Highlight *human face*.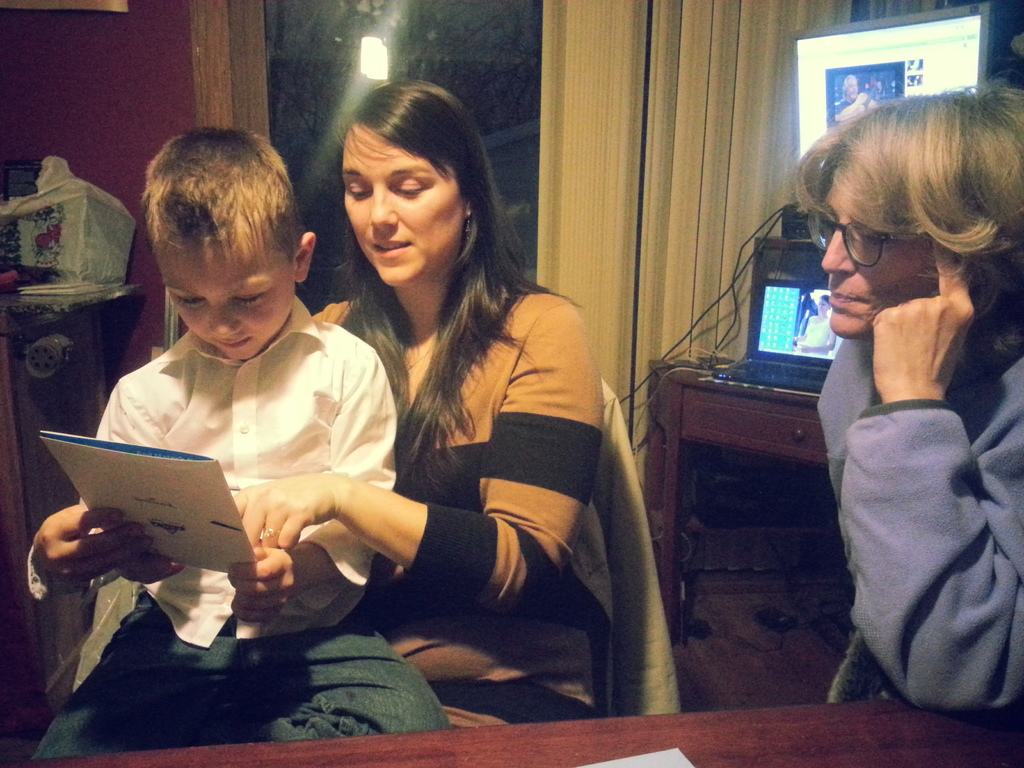
Highlighted region: box=[343, 120, 470, 286].
